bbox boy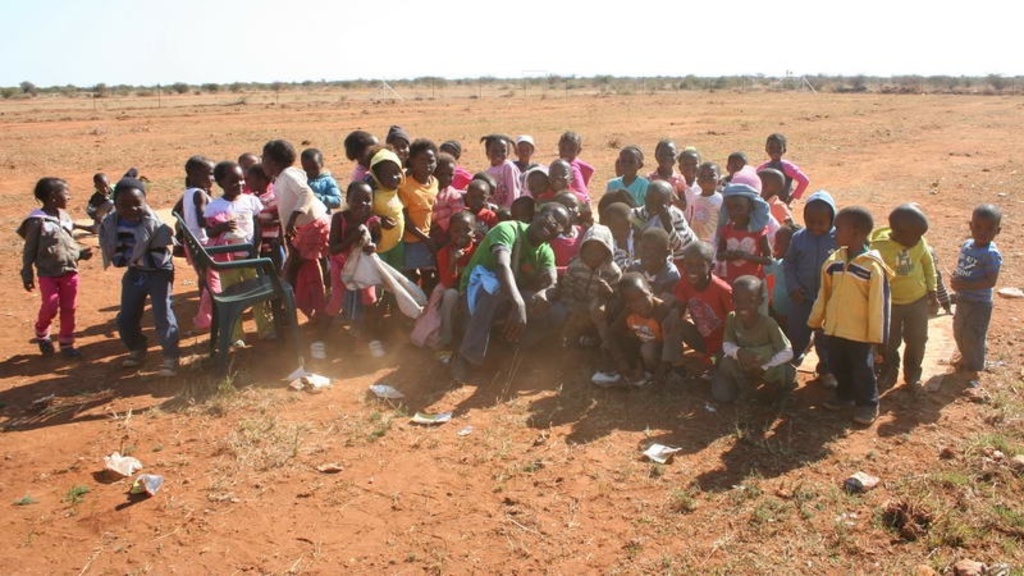
<box>625,274,680,376</box>
